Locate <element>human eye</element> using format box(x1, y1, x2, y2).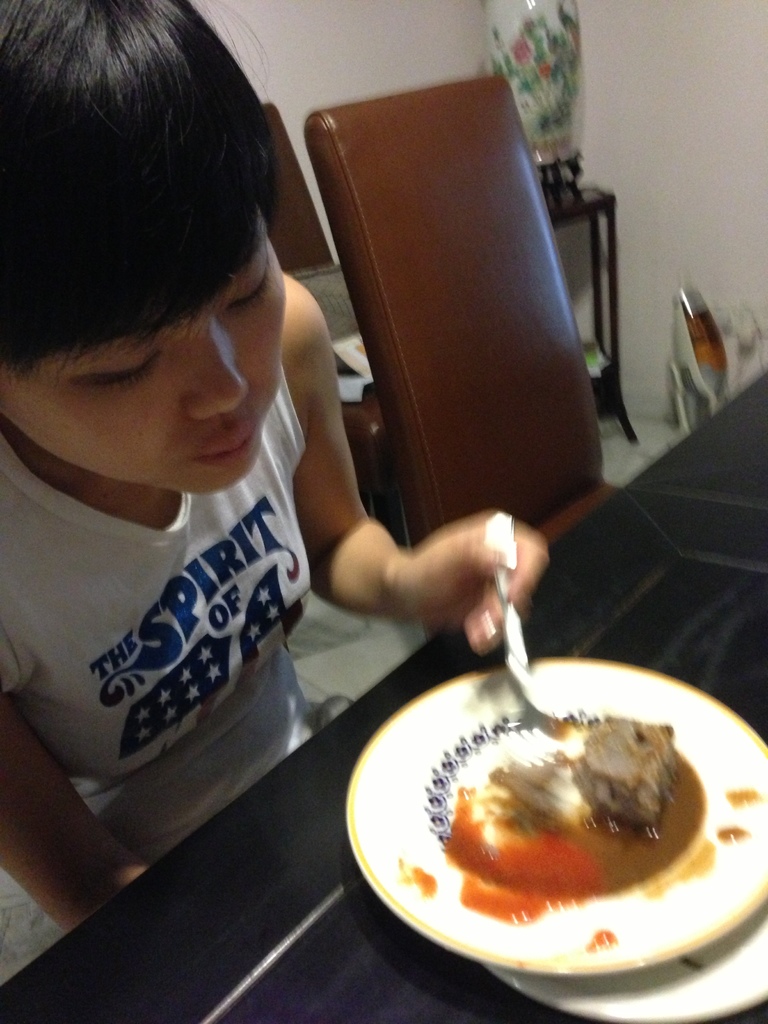
box(222, 243, 276, 324).
